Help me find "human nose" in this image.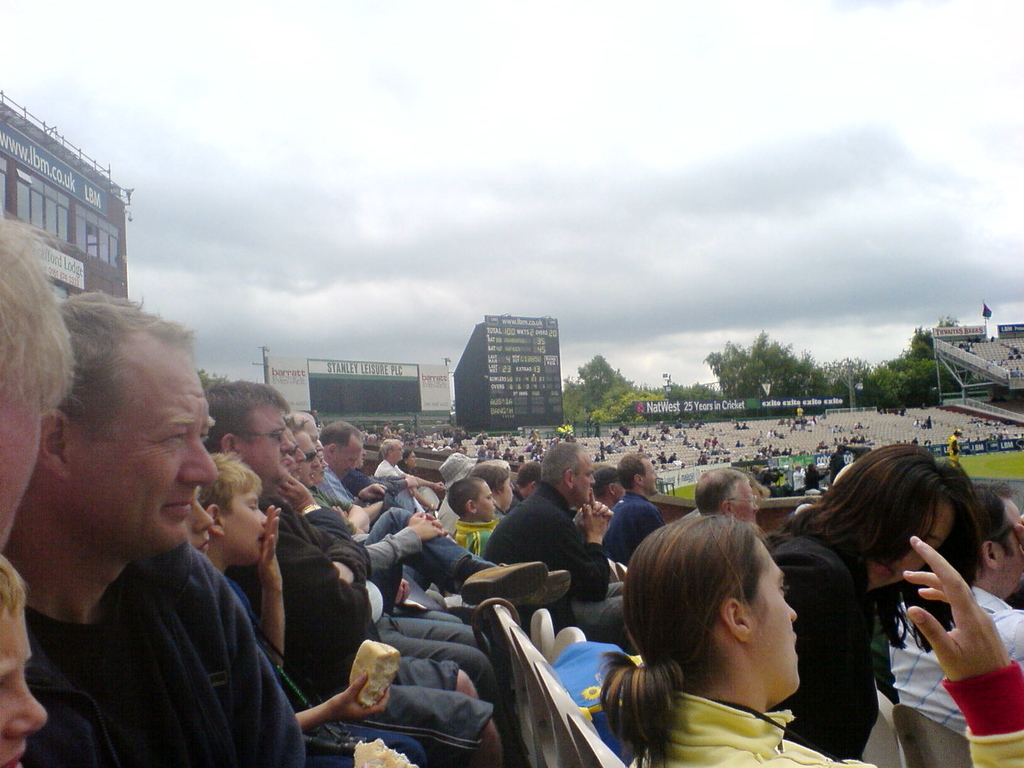
Found it: locate(256, 512, 268, 525).
